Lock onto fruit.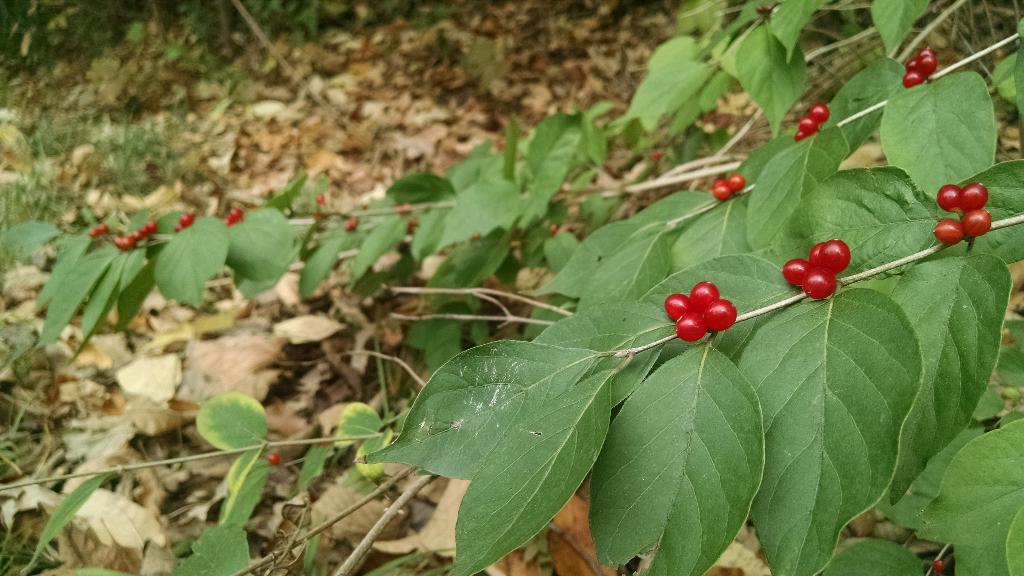
Locked: 90 223 109 237.
